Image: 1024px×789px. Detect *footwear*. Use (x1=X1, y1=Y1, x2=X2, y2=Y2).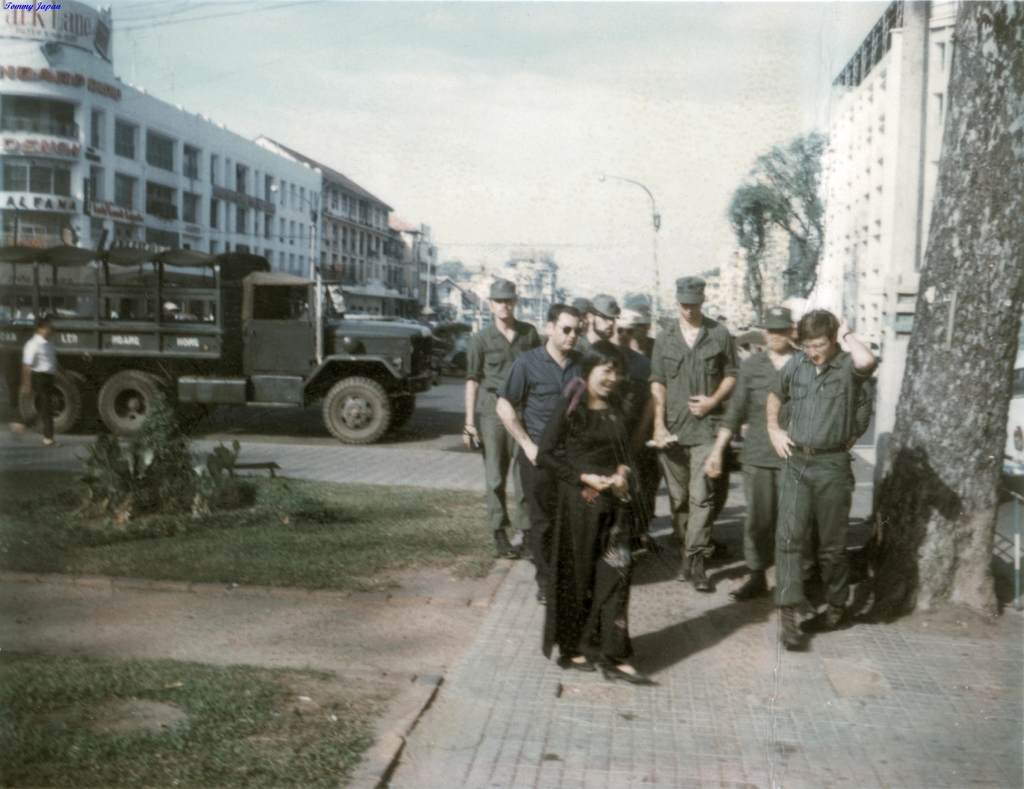
(x1=600, y1=663, x2=644, y2=685).
